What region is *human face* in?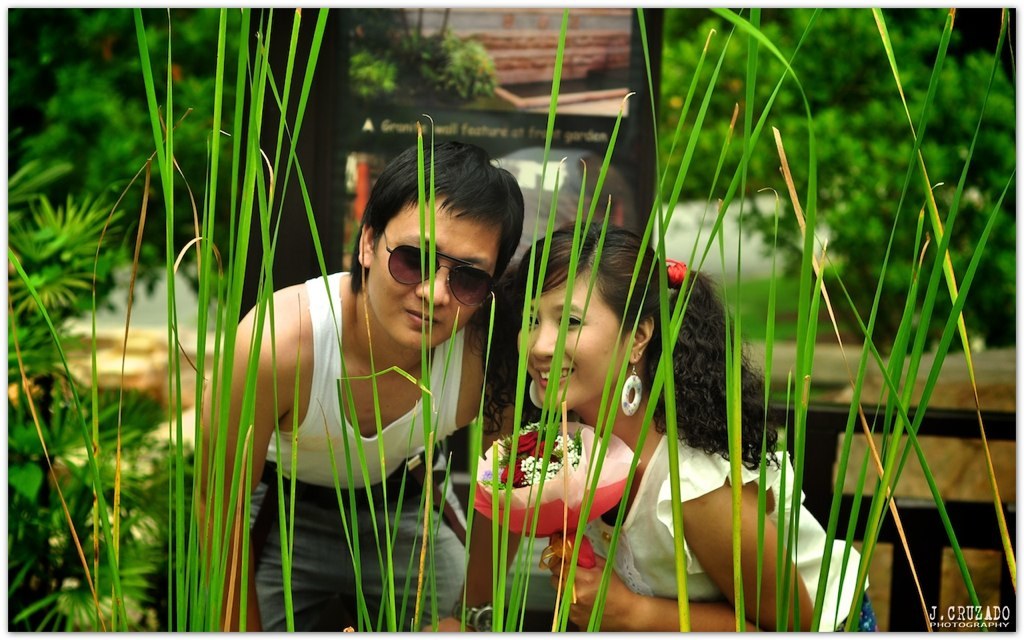
[372, 196, 497, 349].
